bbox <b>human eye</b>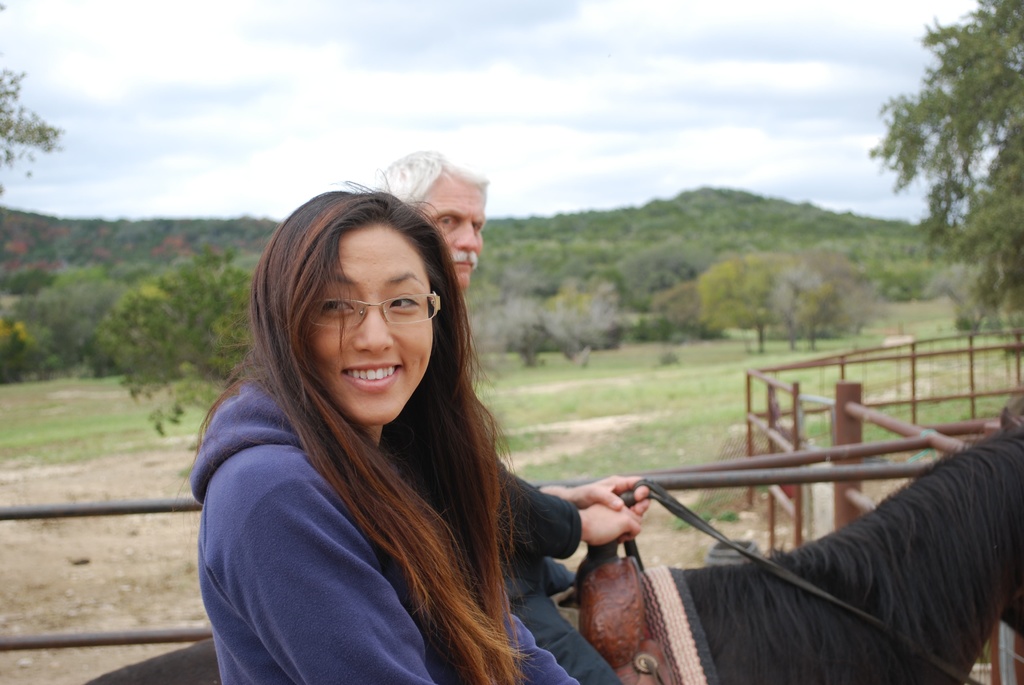
<box>388,287,424,315</box>
